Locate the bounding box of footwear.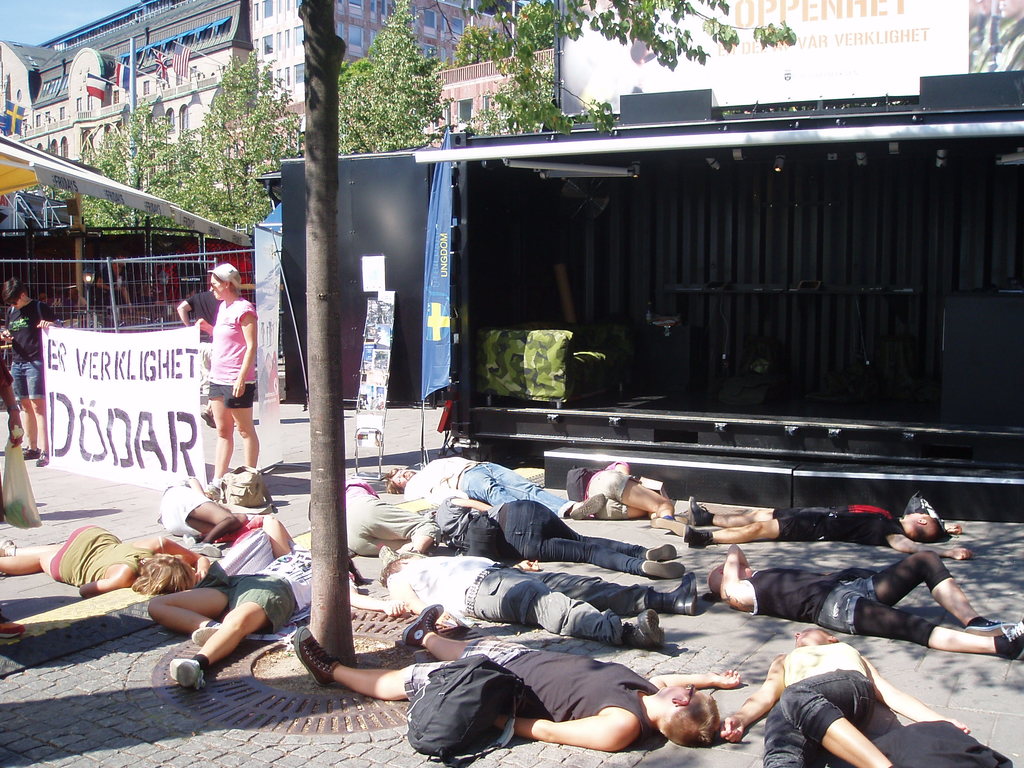
Bounding box: (647, 513, 685, 533).
